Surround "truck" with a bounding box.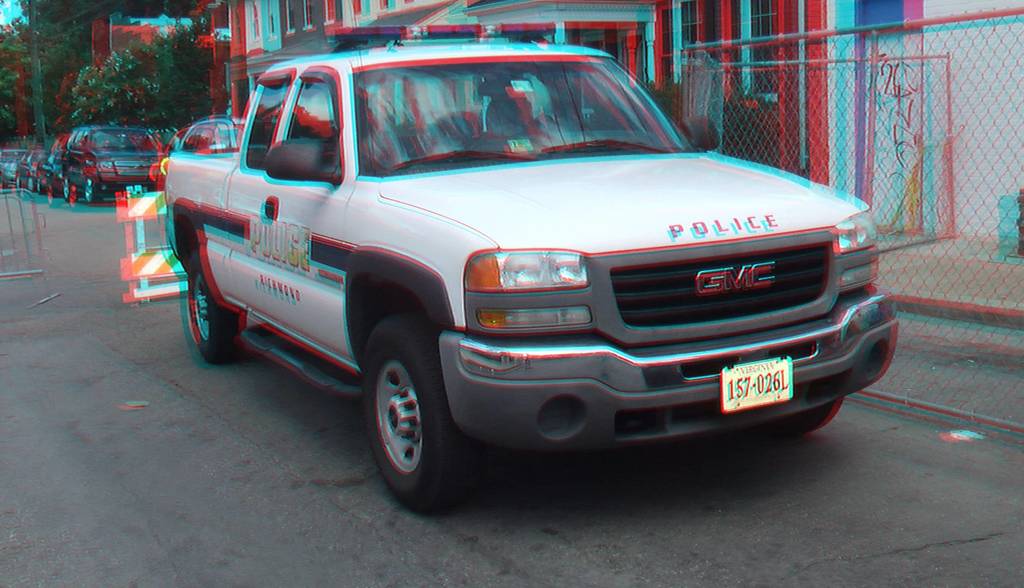
x1=150 y1=45 x2=877 y2=519.
